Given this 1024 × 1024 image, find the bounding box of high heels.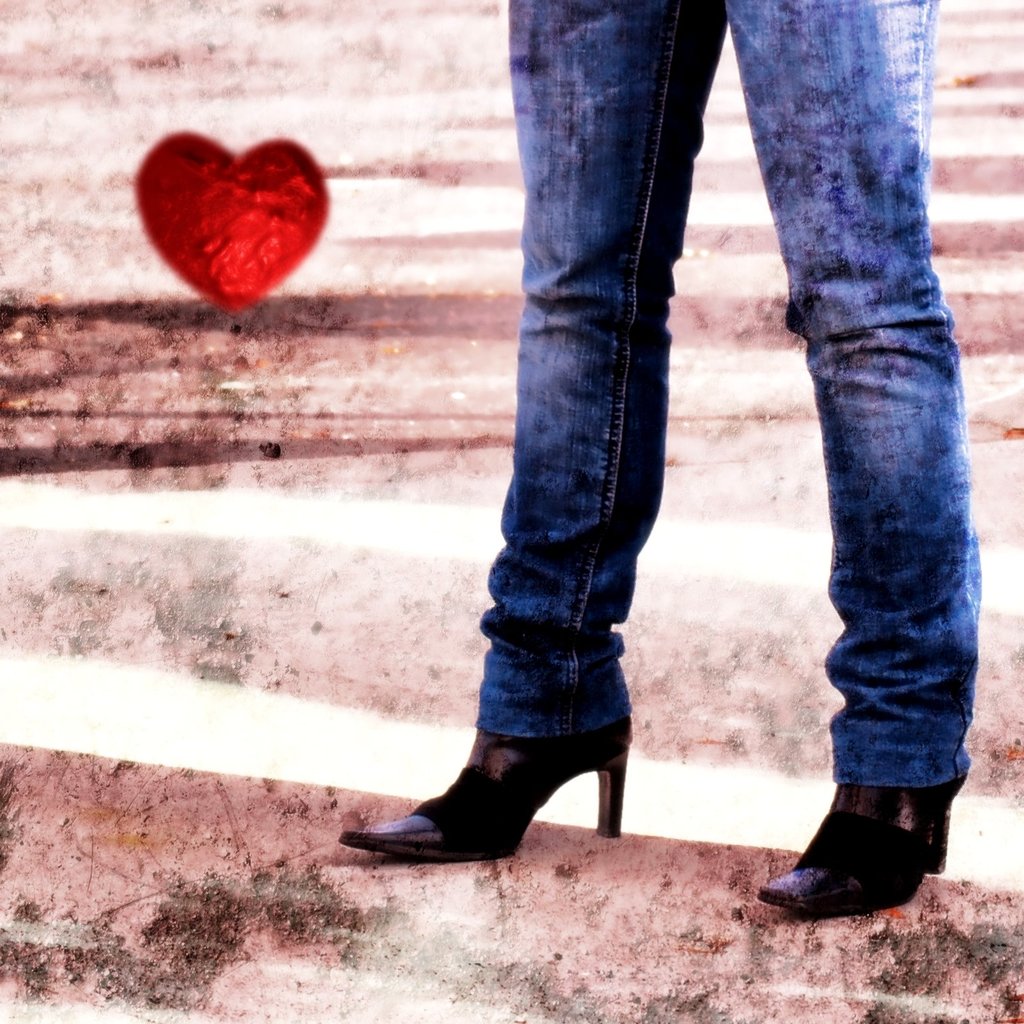
[335,733,632,861].
